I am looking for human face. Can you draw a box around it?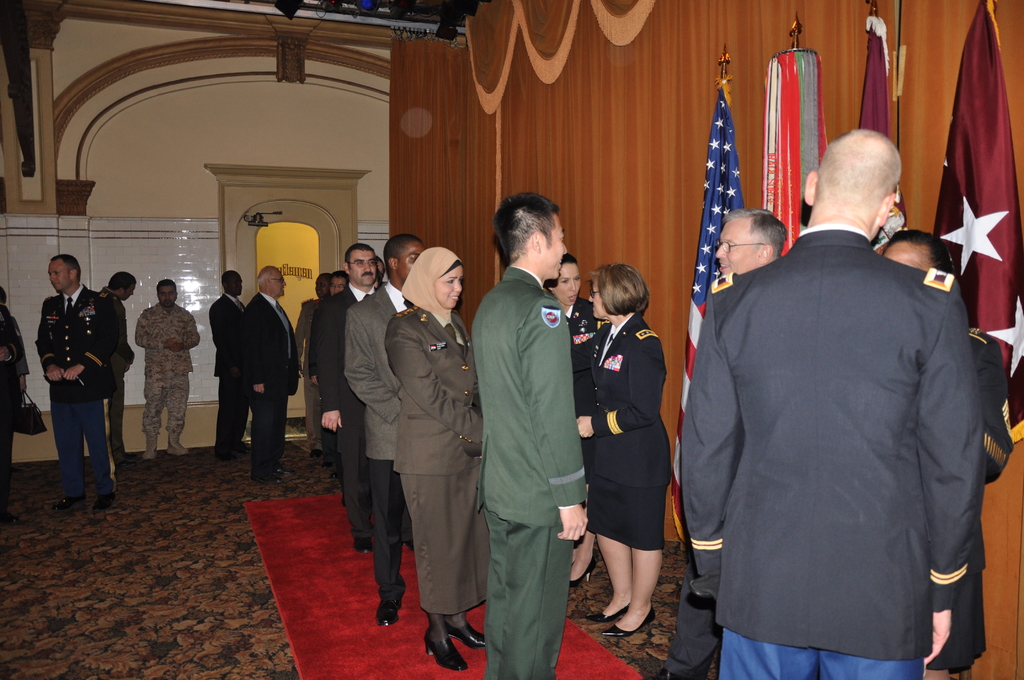
Sure, the bounding box is 881:239:934:275.
